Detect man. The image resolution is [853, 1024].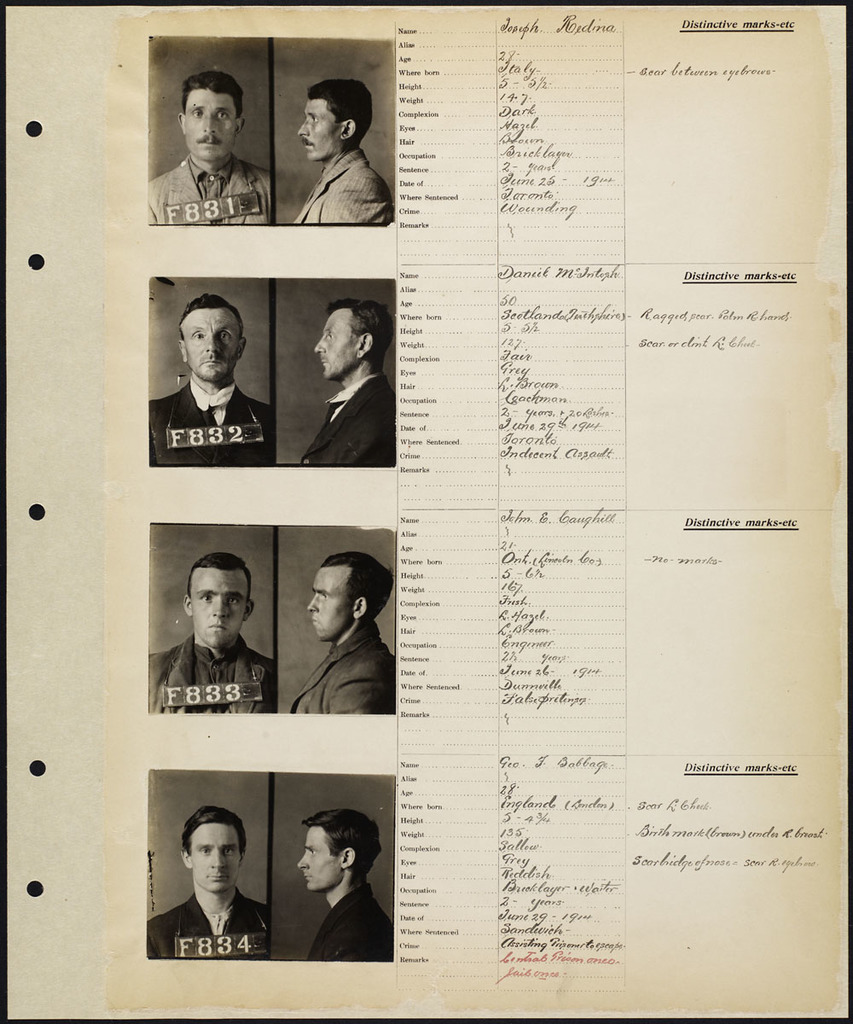
[left=287, top=74, right=397, bottom=230].
